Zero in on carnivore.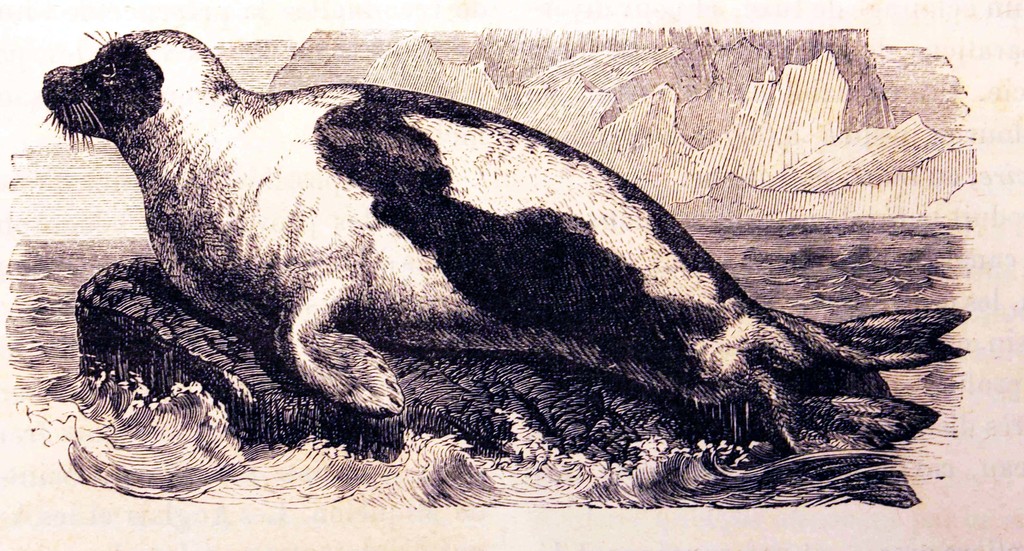
Zeroed in: <bbox>38, 13, 984, 511</bbox>.
